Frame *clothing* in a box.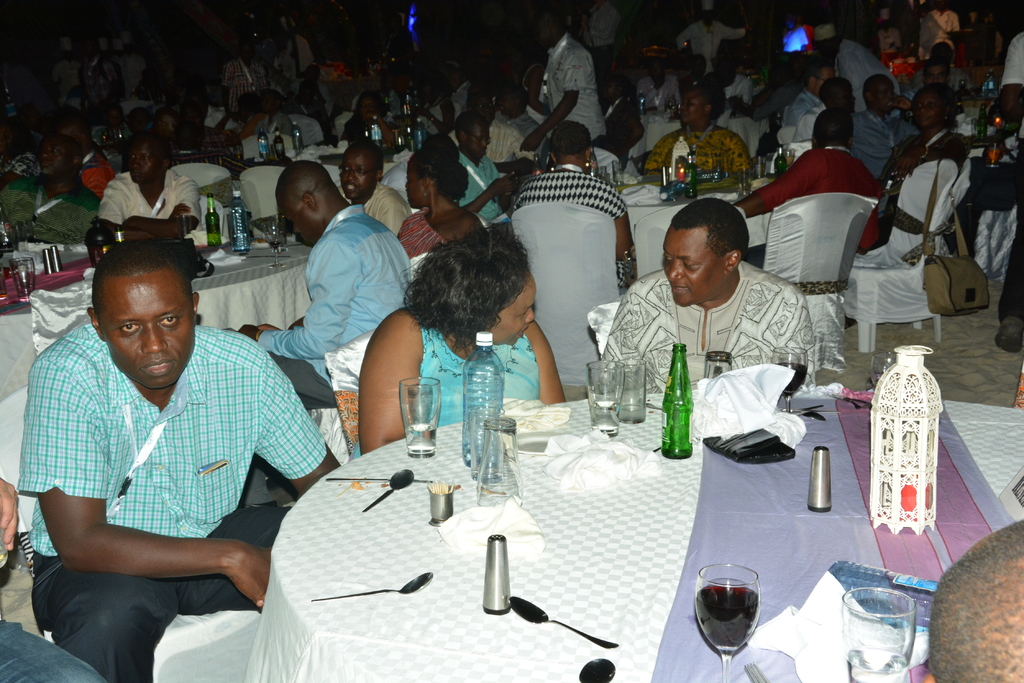
x1=525, y1=40, x2=607, y2=155.
